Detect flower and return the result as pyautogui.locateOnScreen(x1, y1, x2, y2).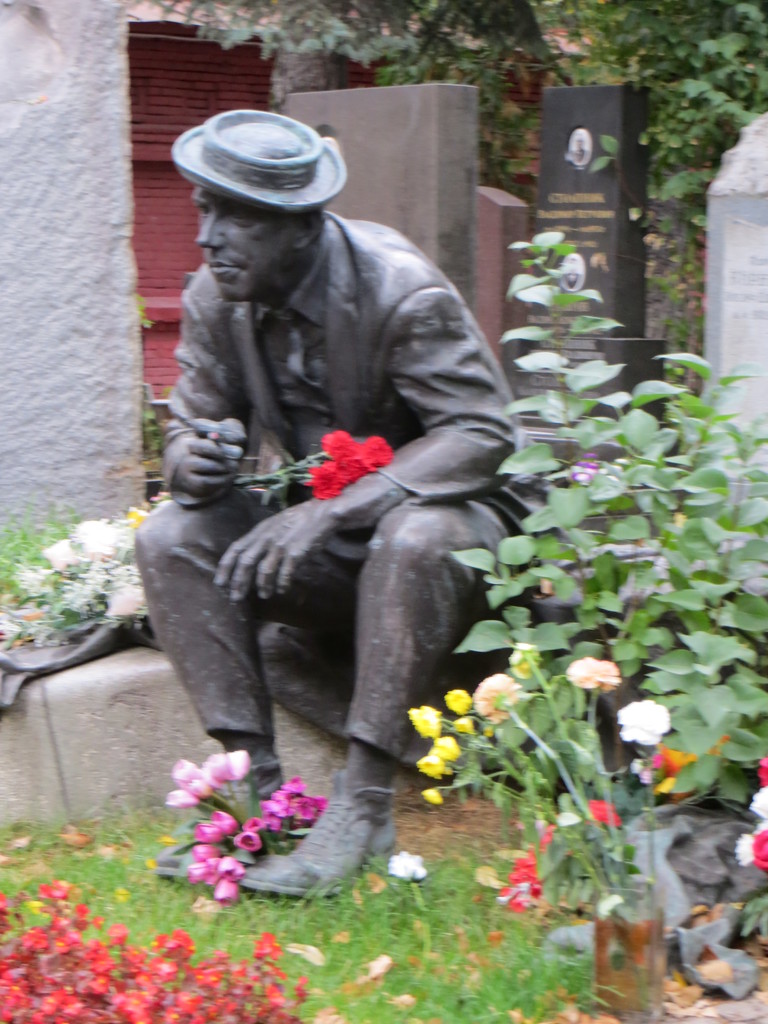
pyautogui.locateOnScreen(614, 701, 675, 746).
